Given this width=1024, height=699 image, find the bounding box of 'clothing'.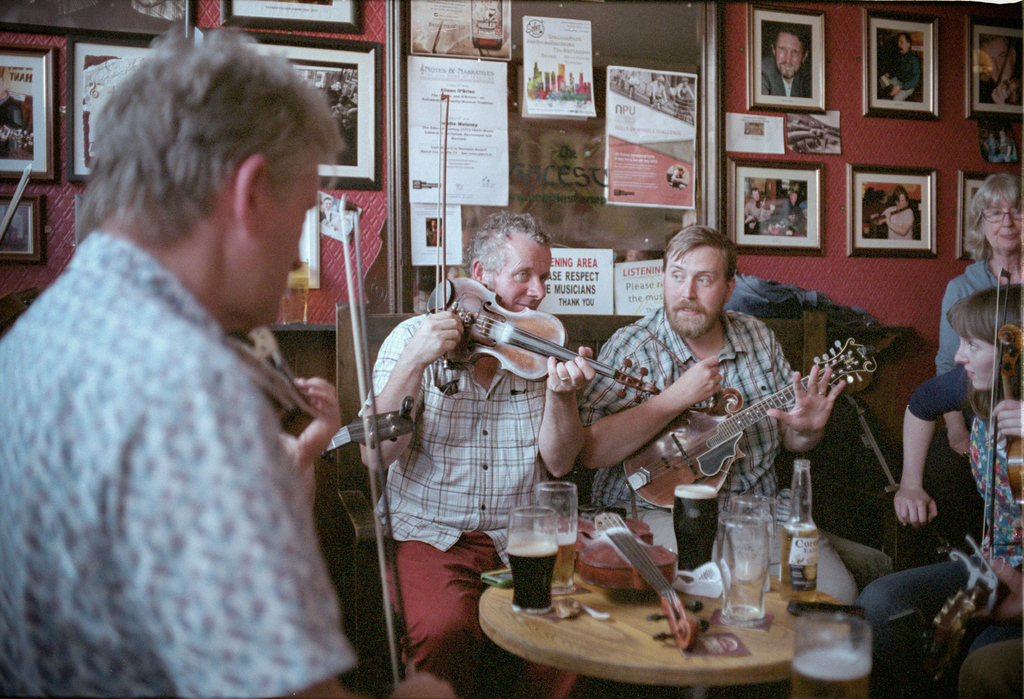
{"x1": 932, "y1": 259, "x2": 1023, "y2": 373}.
